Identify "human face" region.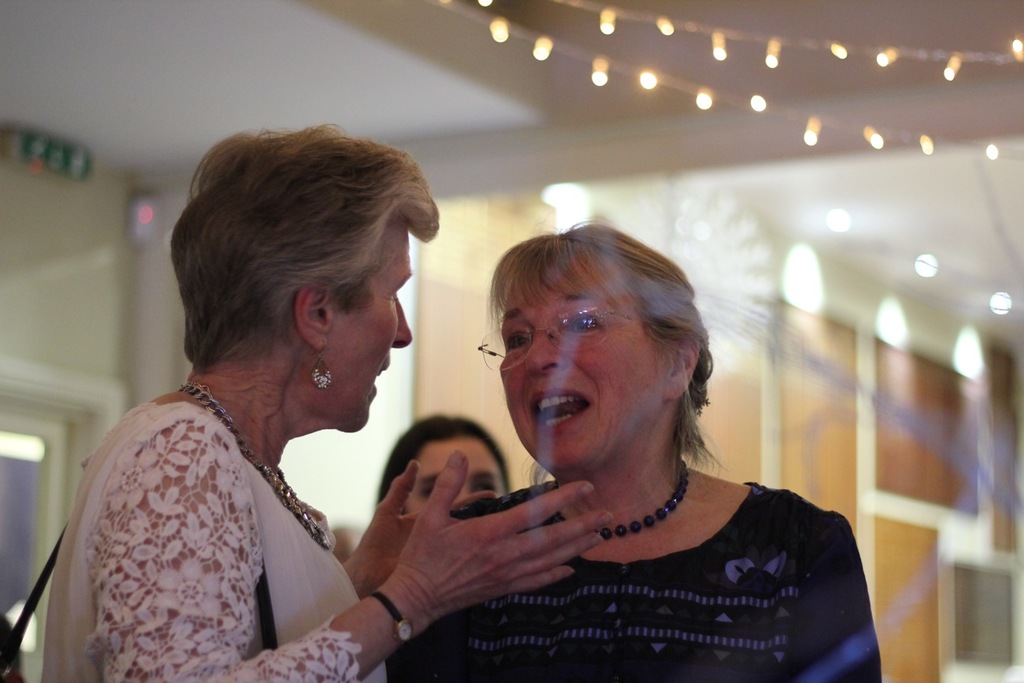
Region: box(337, 220, 413, 435).
